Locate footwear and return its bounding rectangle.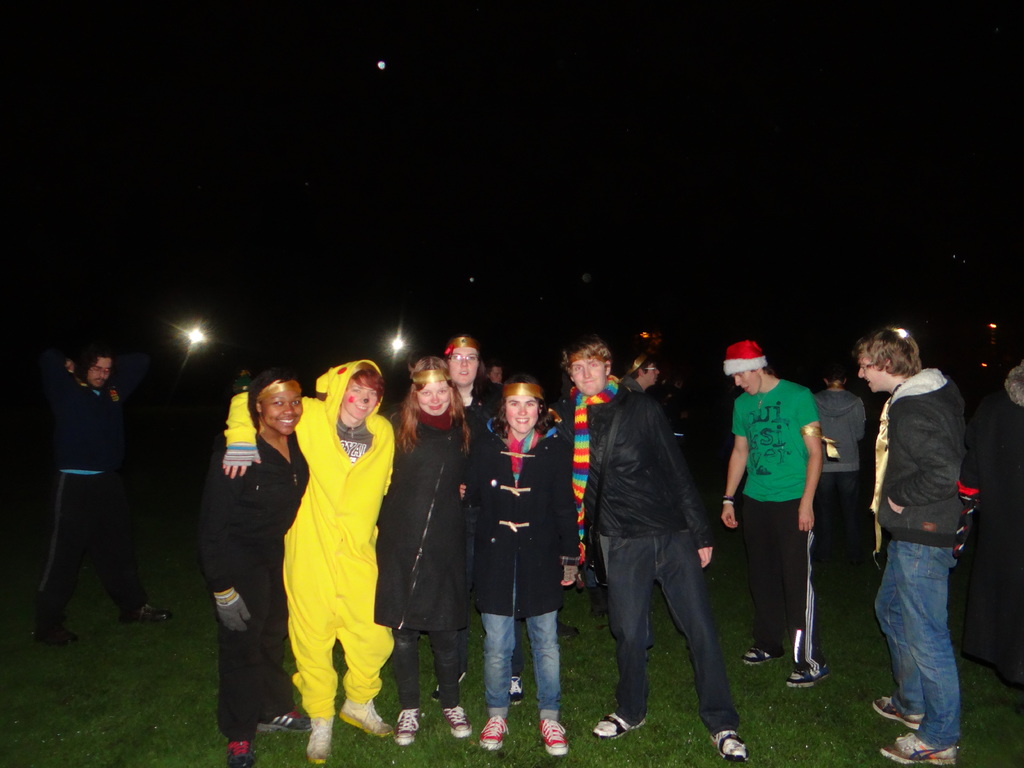
(711,725,748,767).
